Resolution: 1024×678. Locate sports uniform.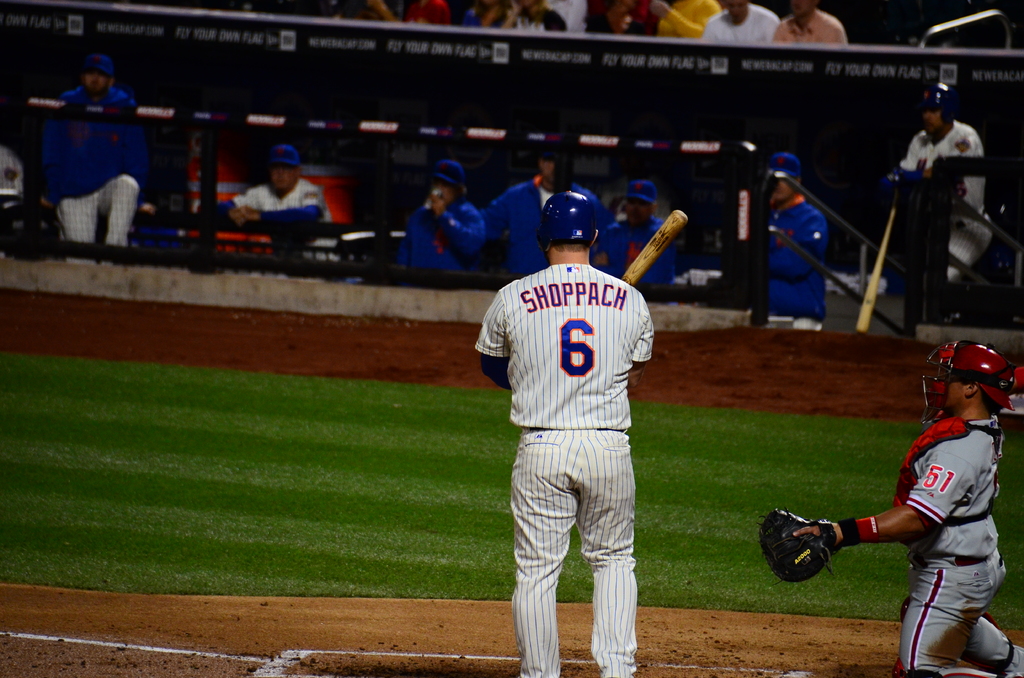
739 200 824 327.
